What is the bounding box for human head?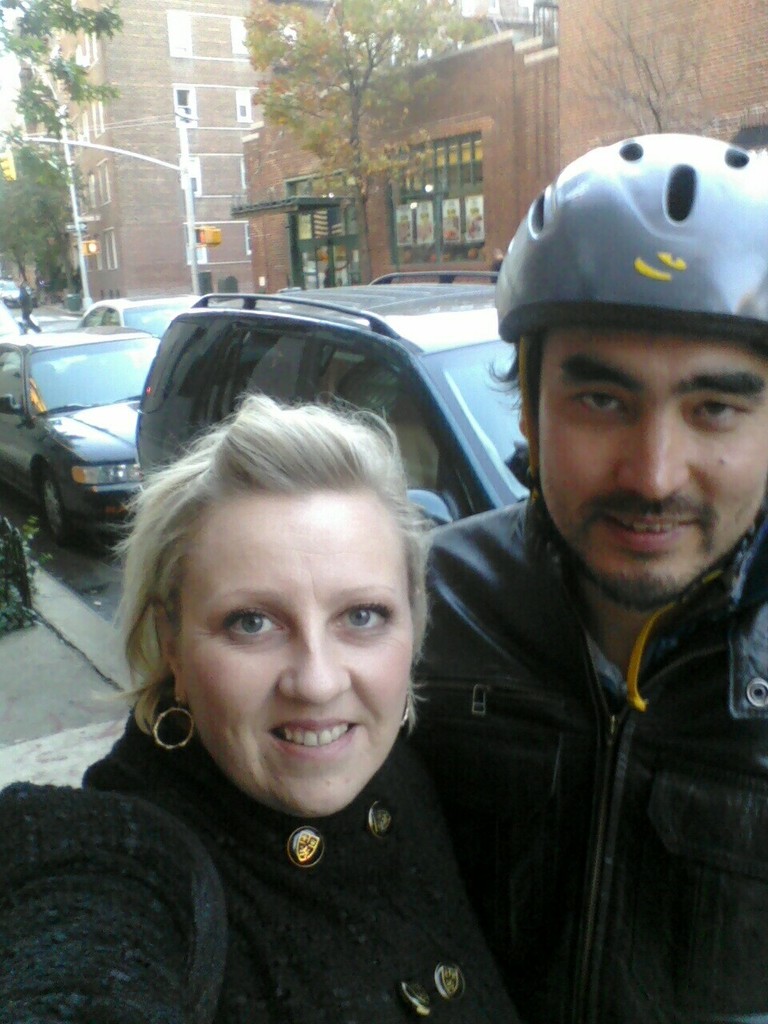
left=116, top=368, right=451, bottom=788.
